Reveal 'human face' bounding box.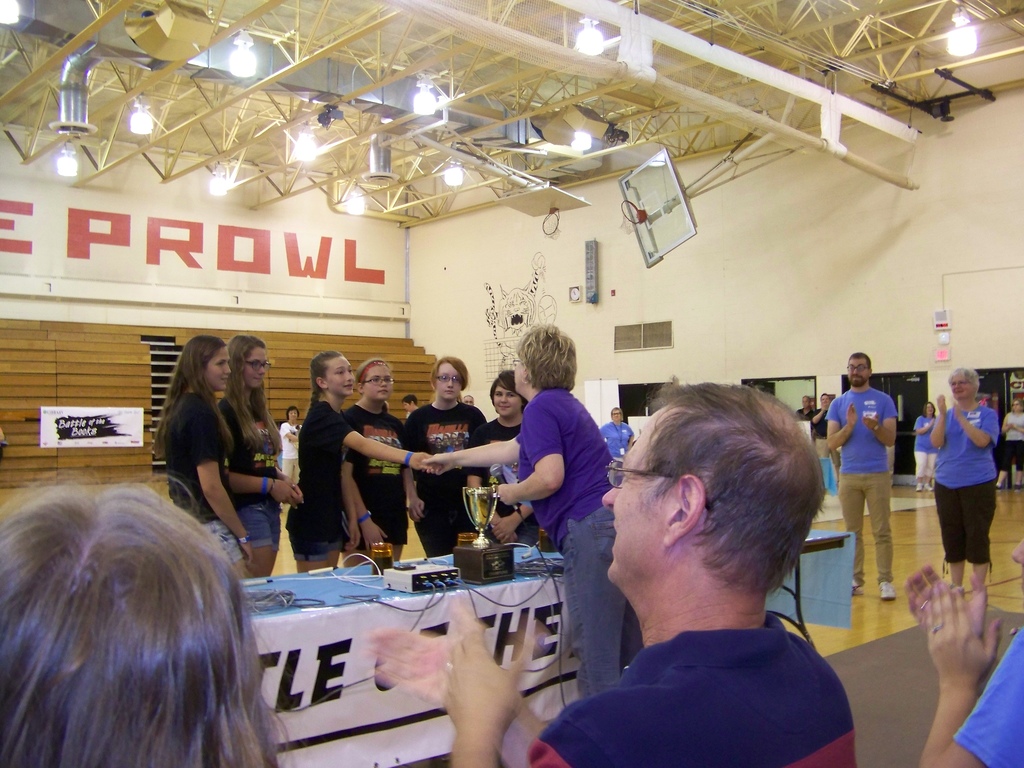
Revealed: detection(600, 408, 666, 580).
